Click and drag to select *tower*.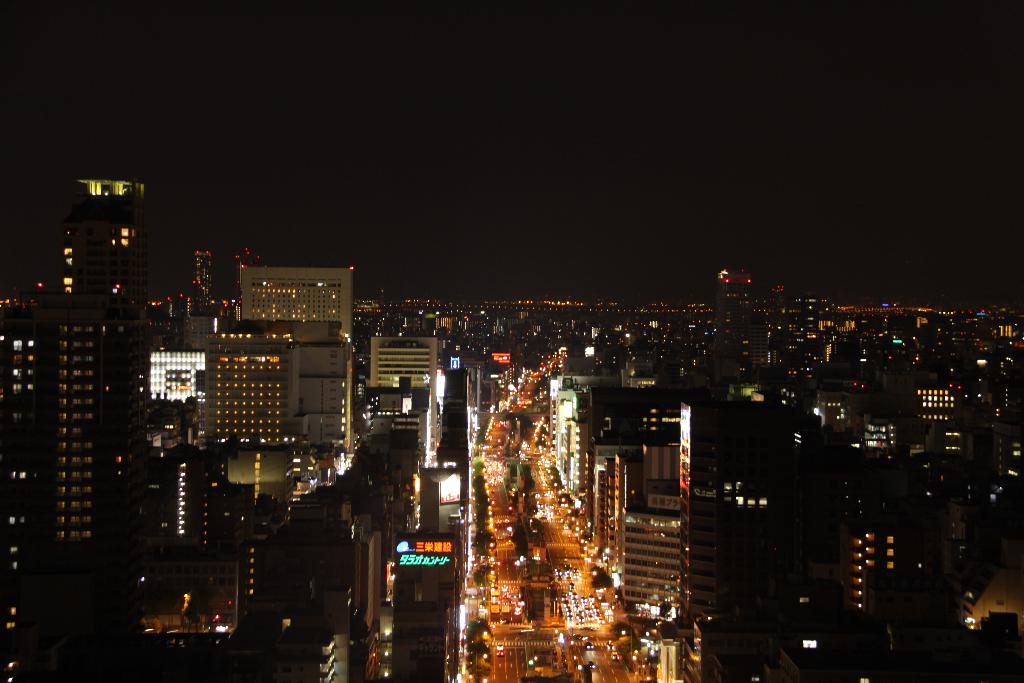
Selection: <bbox>679, 401, 806, 644</bbox>.
